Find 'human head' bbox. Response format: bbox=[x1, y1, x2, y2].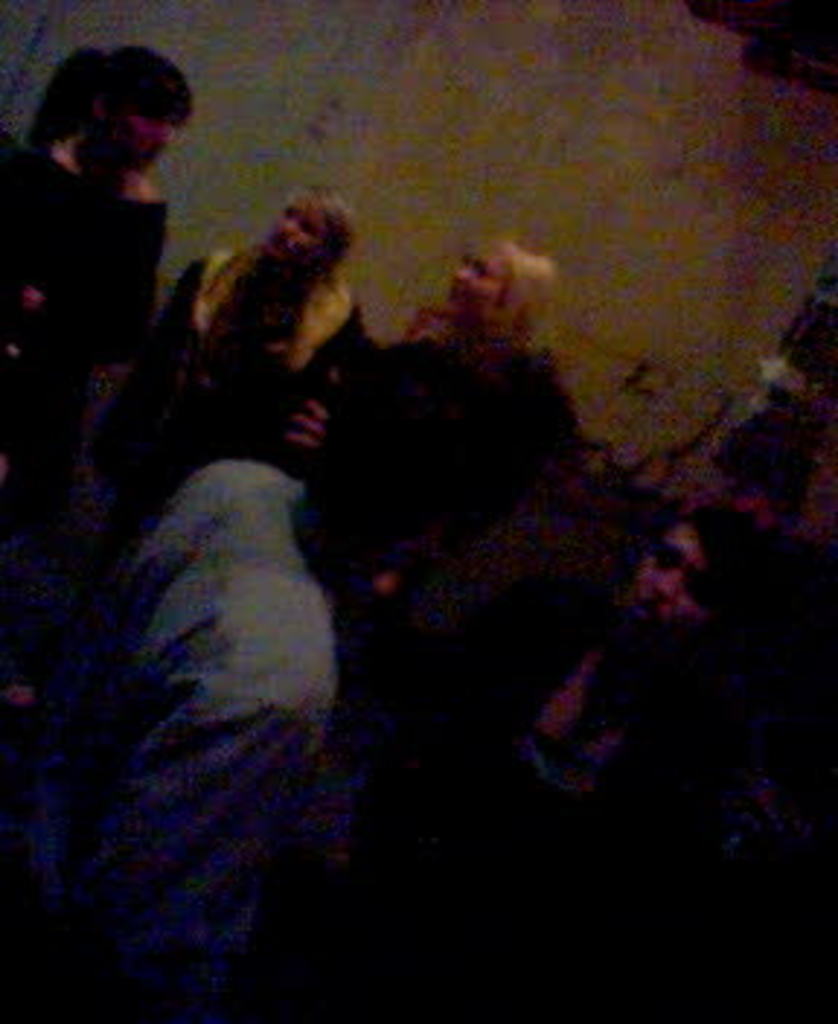
bbox=[643, 500, 765, 660].
